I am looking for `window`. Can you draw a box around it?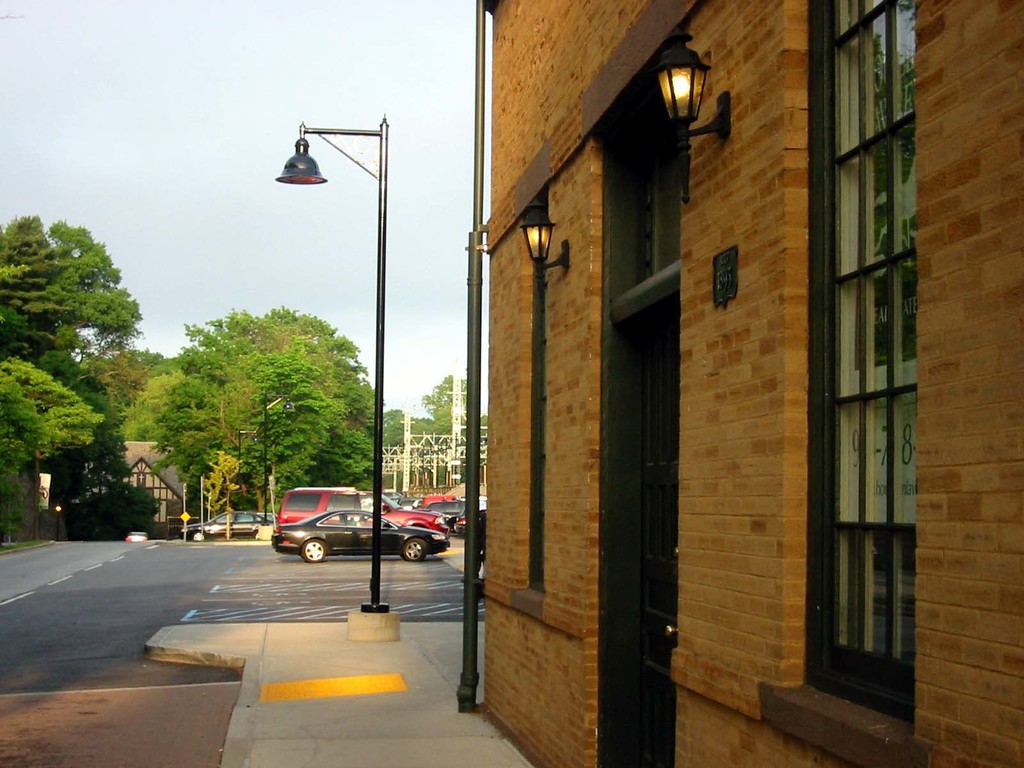
Sure, the bounding box is 790:0:946:734.
